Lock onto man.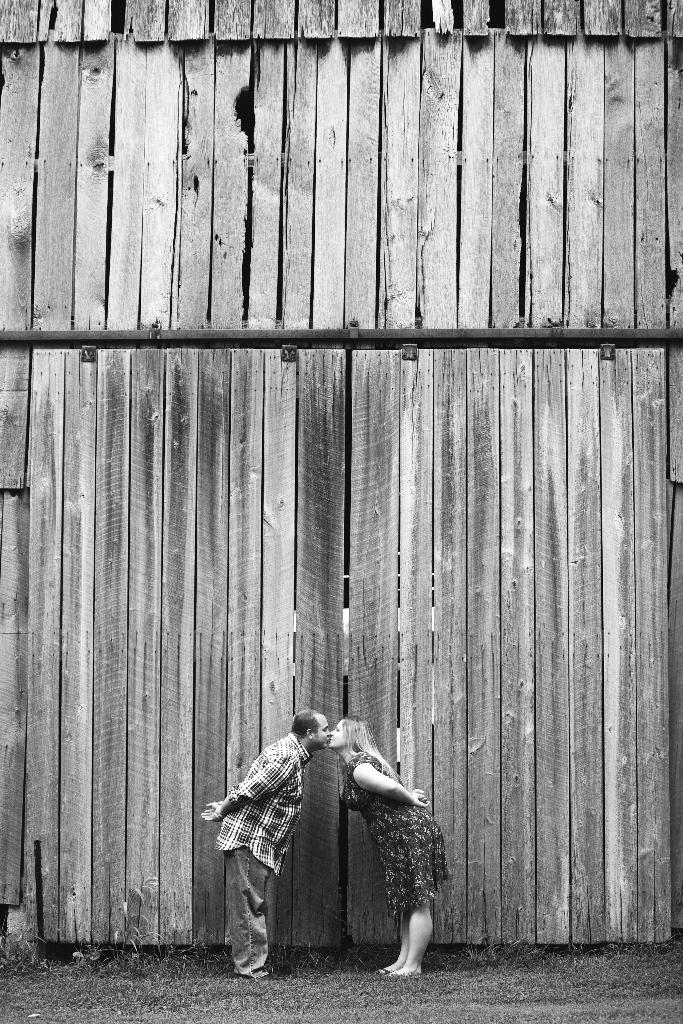
Locked: detection(212, 710, 358, 970).
